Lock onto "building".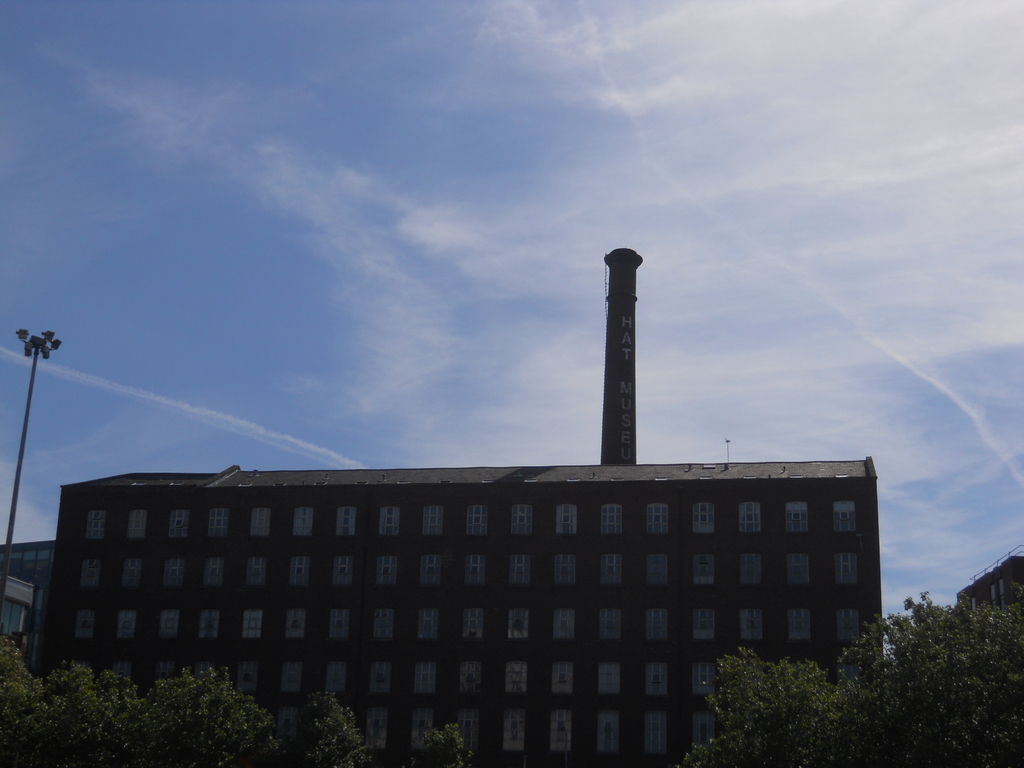
Locked: crop(949, 538, 1023, 620).
